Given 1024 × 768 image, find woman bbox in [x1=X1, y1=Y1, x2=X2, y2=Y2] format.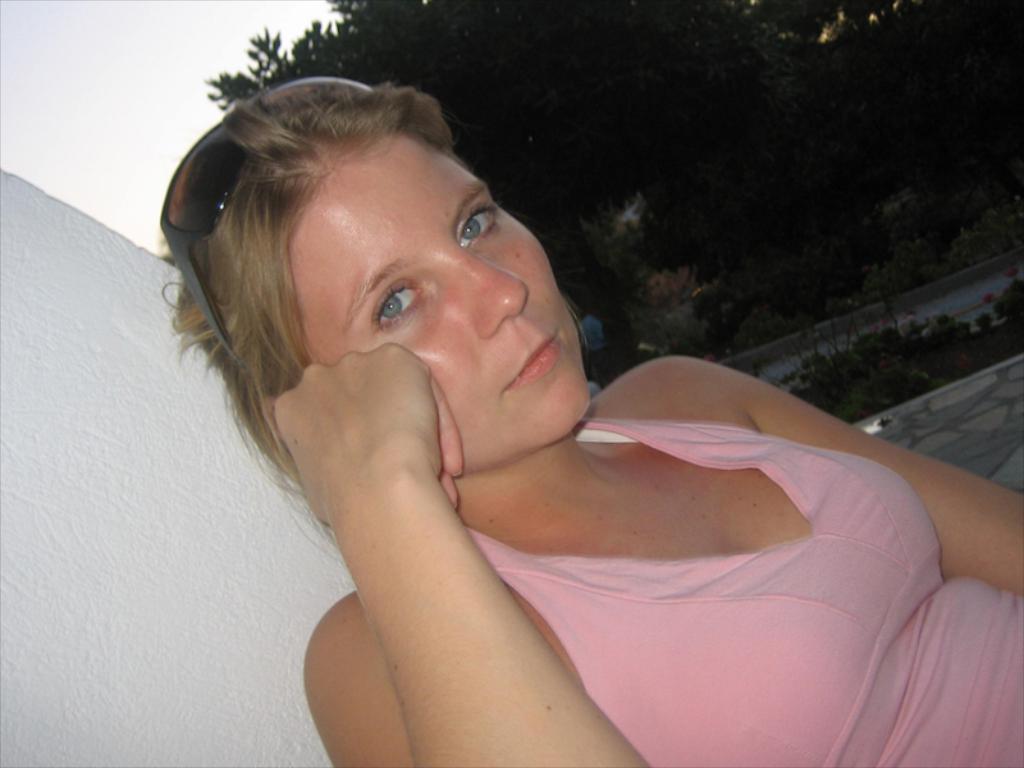
[x1=134, y1=76, x2=978, y2=726].
